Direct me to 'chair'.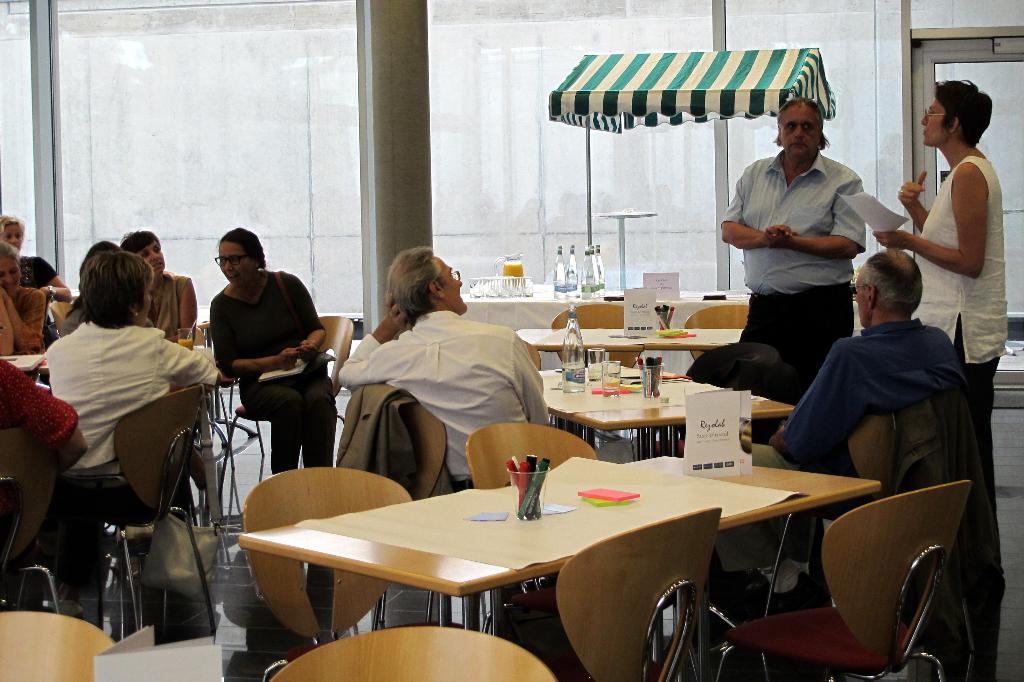
Direction: bbox=(221, 316, 356, 514).
